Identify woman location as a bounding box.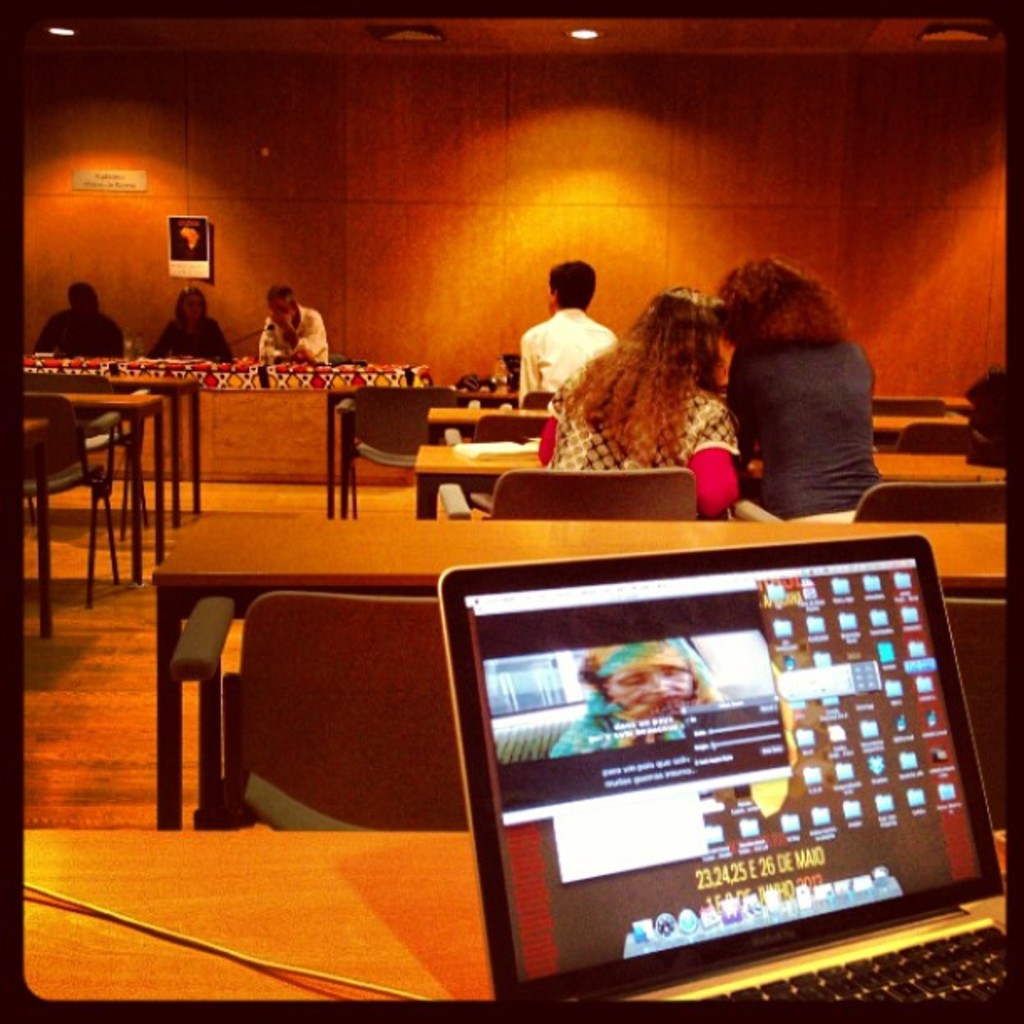
(x1=698, y1=246, x2=880, y2=525).
